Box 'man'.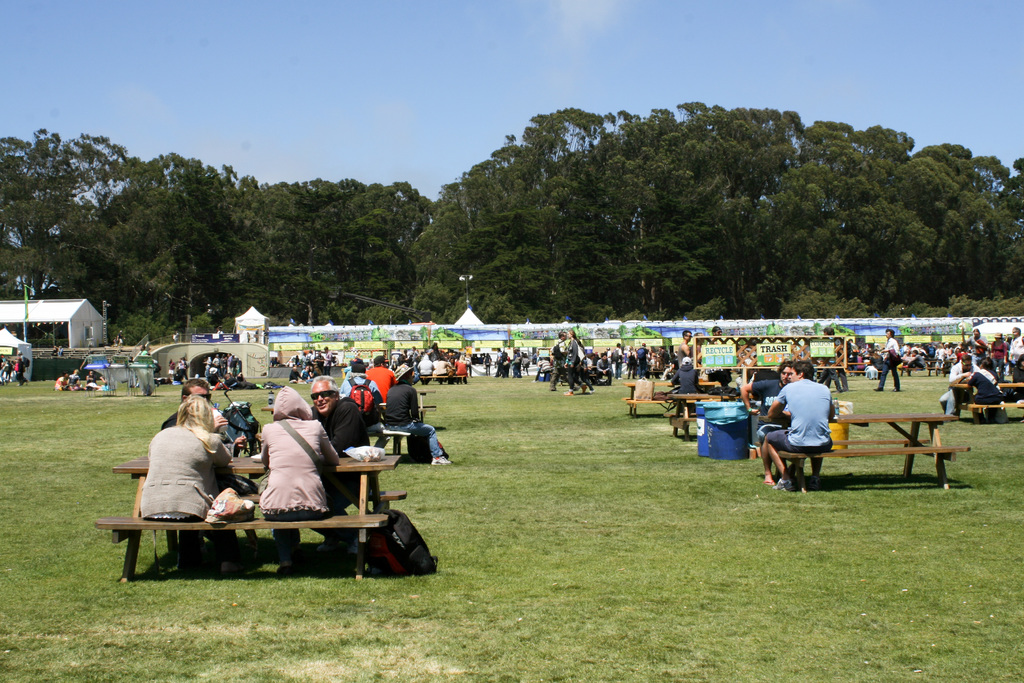
rect(991, 331, 1005, 379).
